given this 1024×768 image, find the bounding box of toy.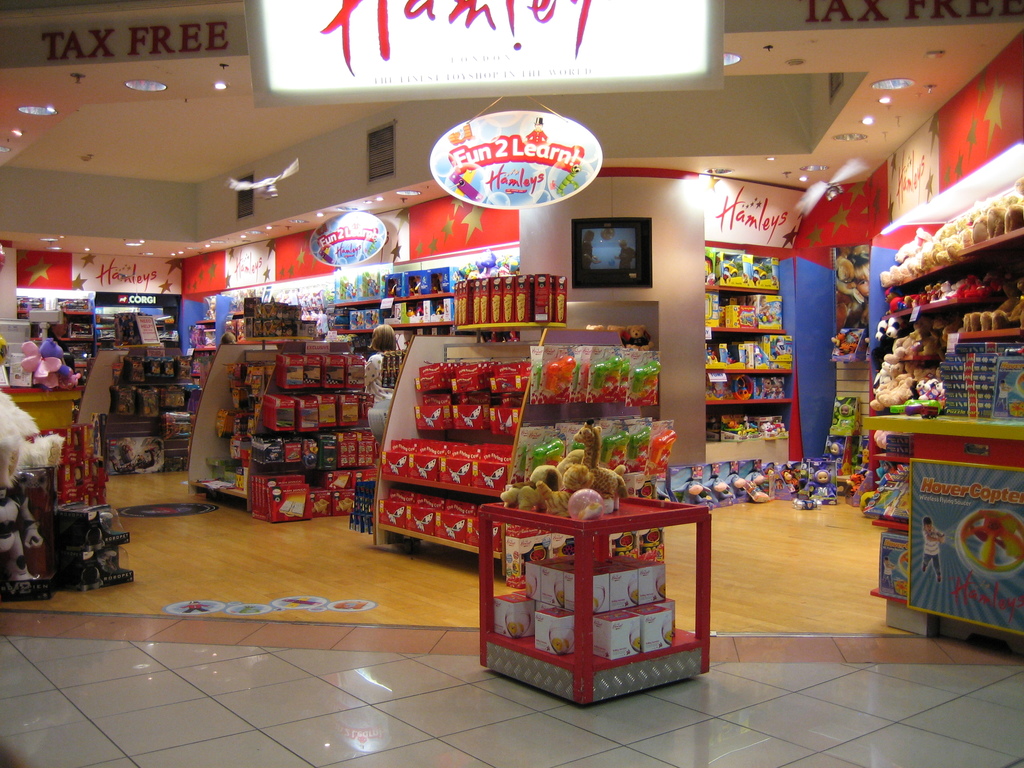
l=501, t=464, r=564, b=511.
